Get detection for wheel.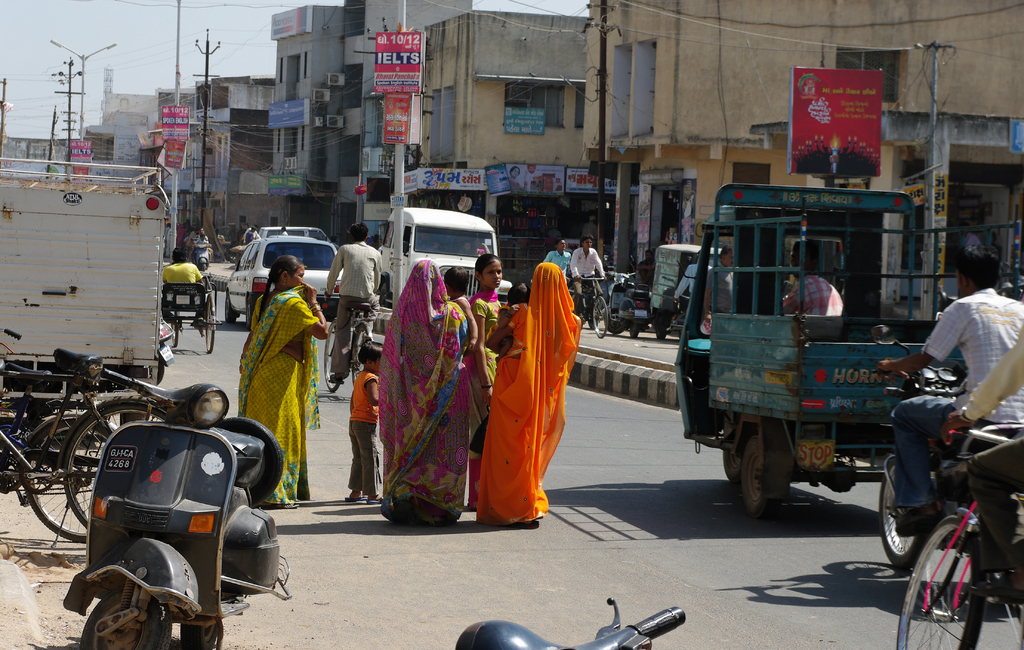
Detection: 326 324 354 393.
